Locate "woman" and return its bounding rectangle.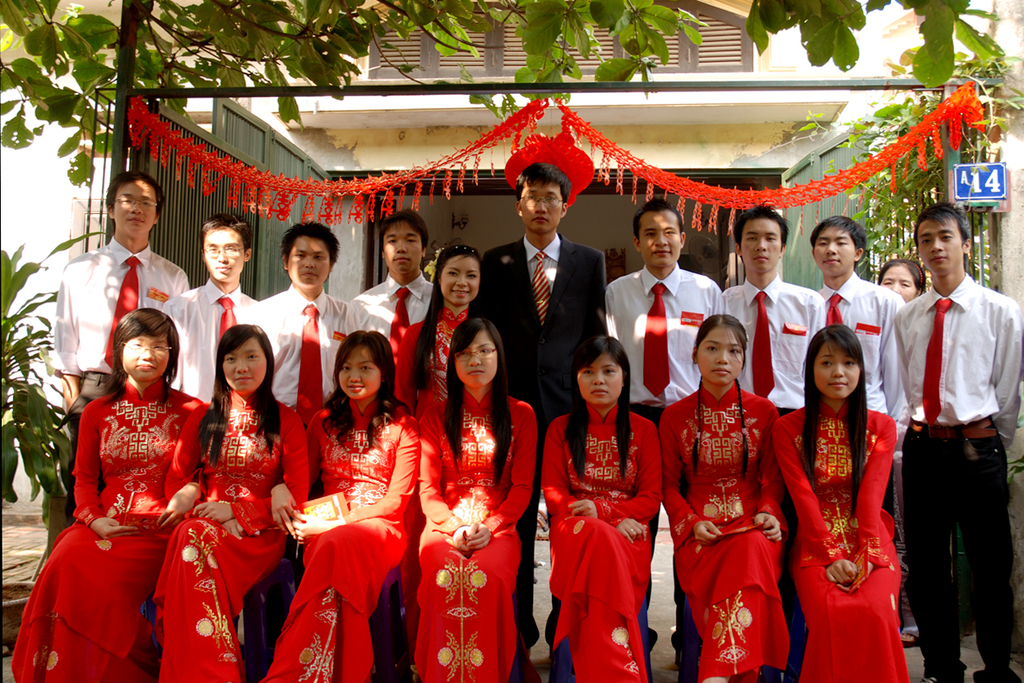
region(651, 308, 788, 682).
